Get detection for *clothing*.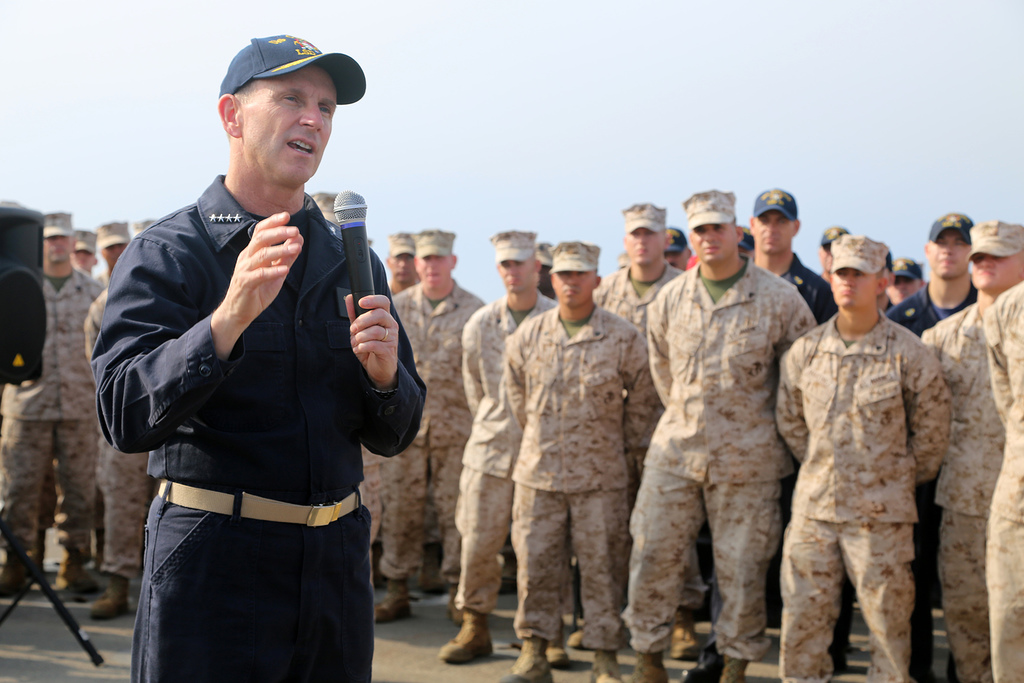
Detection: {"left": 919, "top": 306, "right": 1006, "bottom": 682}.
